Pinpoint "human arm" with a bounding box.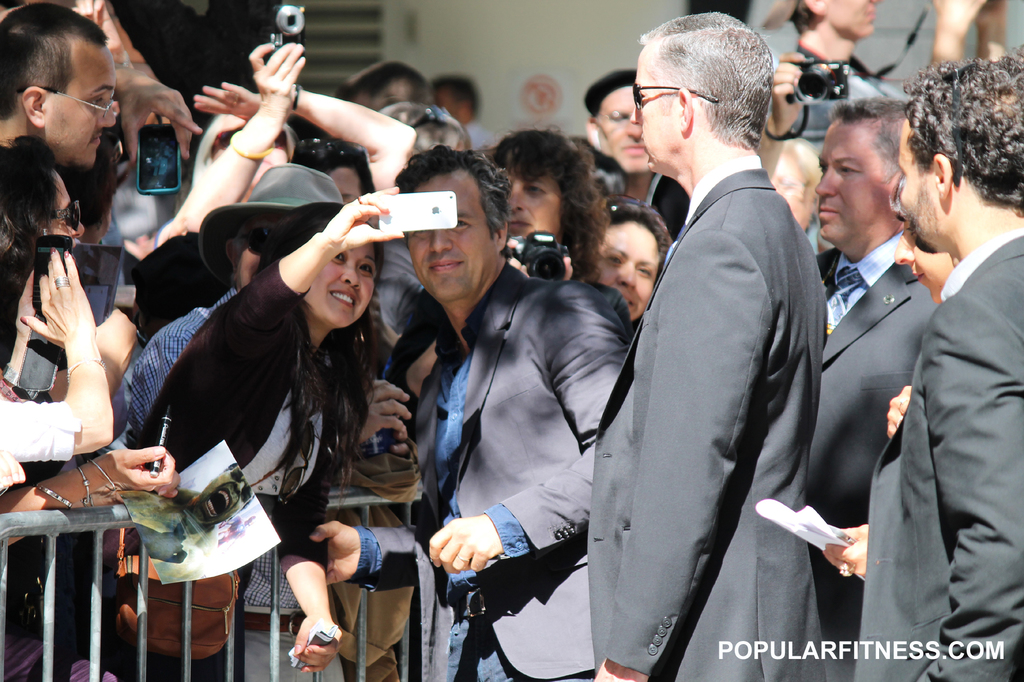
left=976, top=0, right=1009, bottom=59.
